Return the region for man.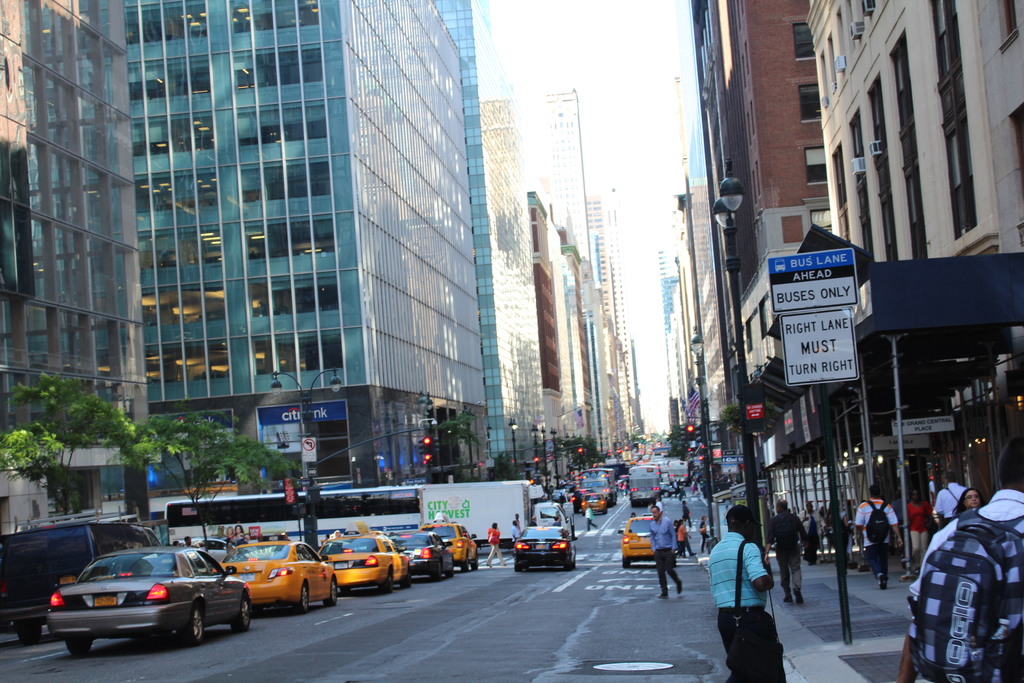
x1=510 y1=519 x2=522 y2=552.
